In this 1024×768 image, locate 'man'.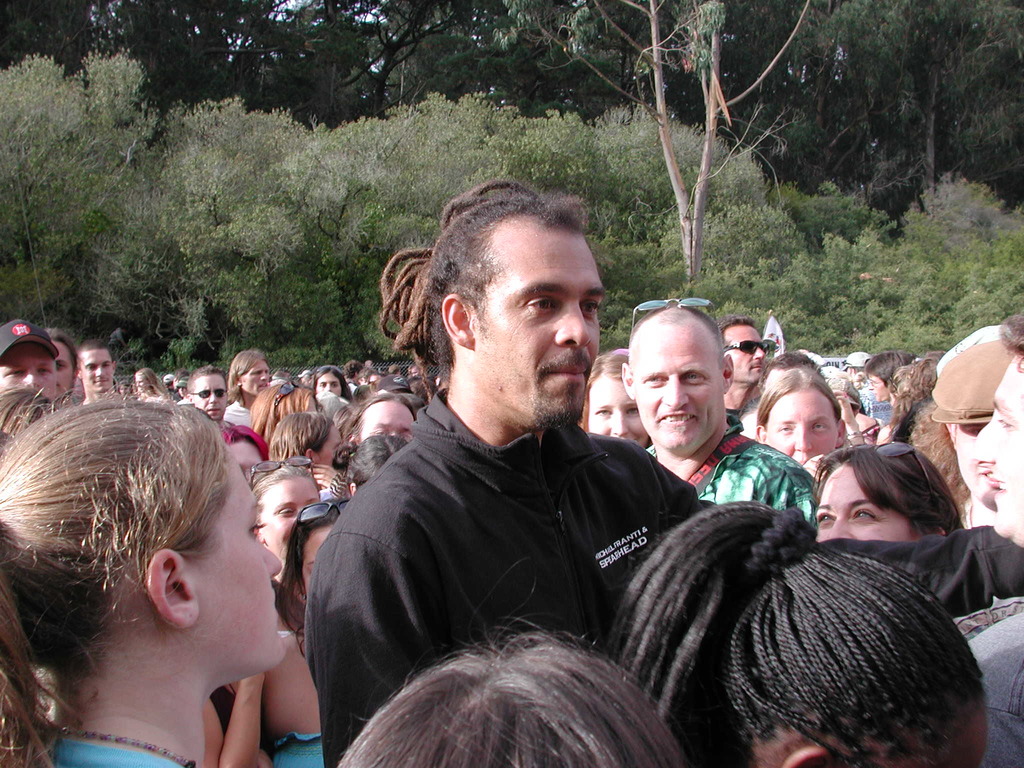
Bounding box: bbox=[221, 347, 271, 426].
